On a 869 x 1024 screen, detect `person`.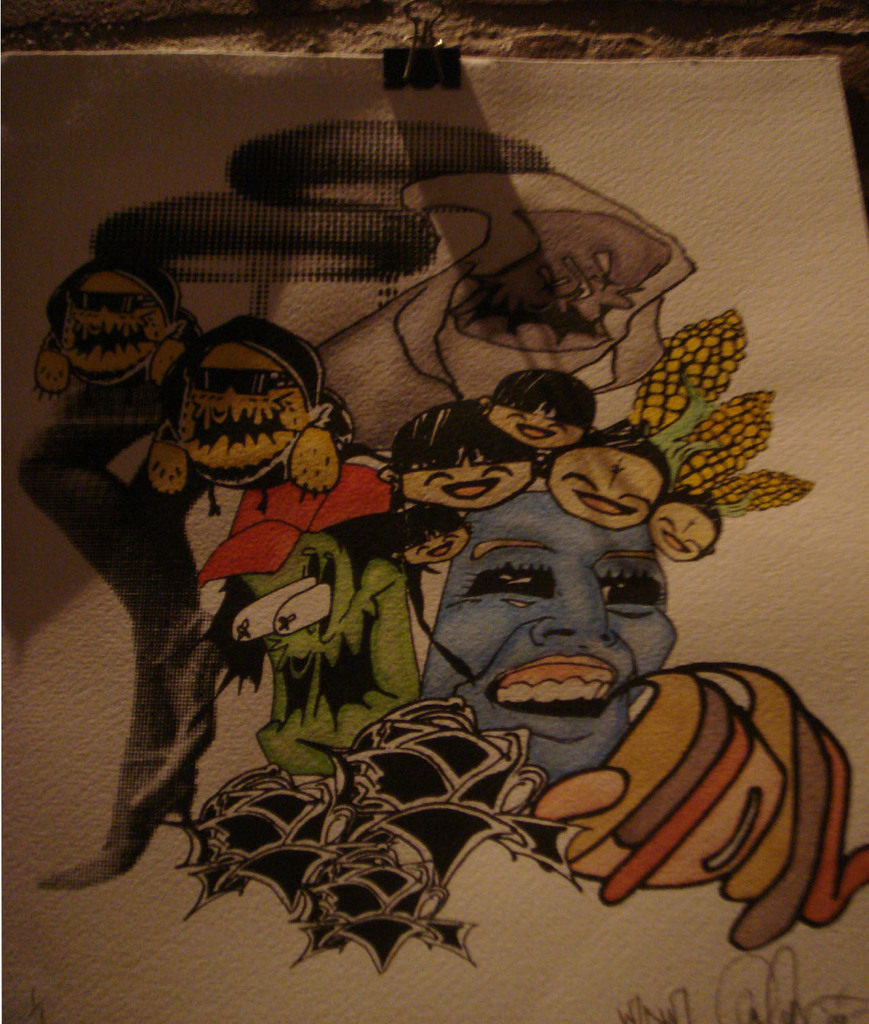
(547, 426, 672, 531).
